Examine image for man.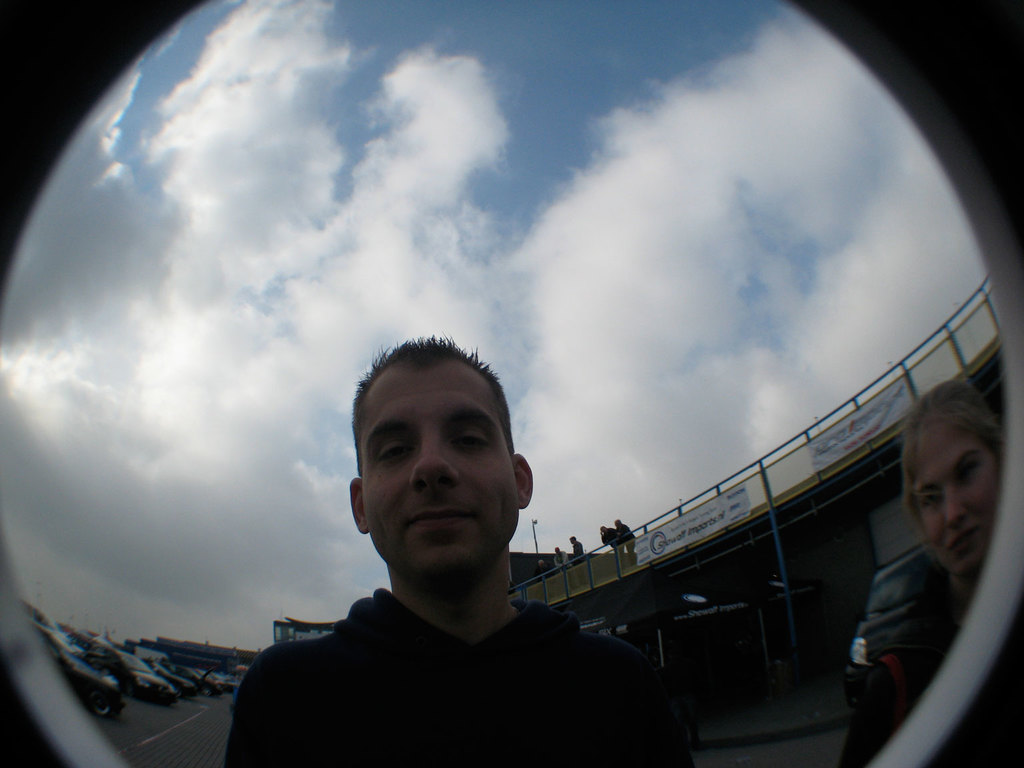
Examination result: [x1=223, y1=349, x2=670, y2=766].
